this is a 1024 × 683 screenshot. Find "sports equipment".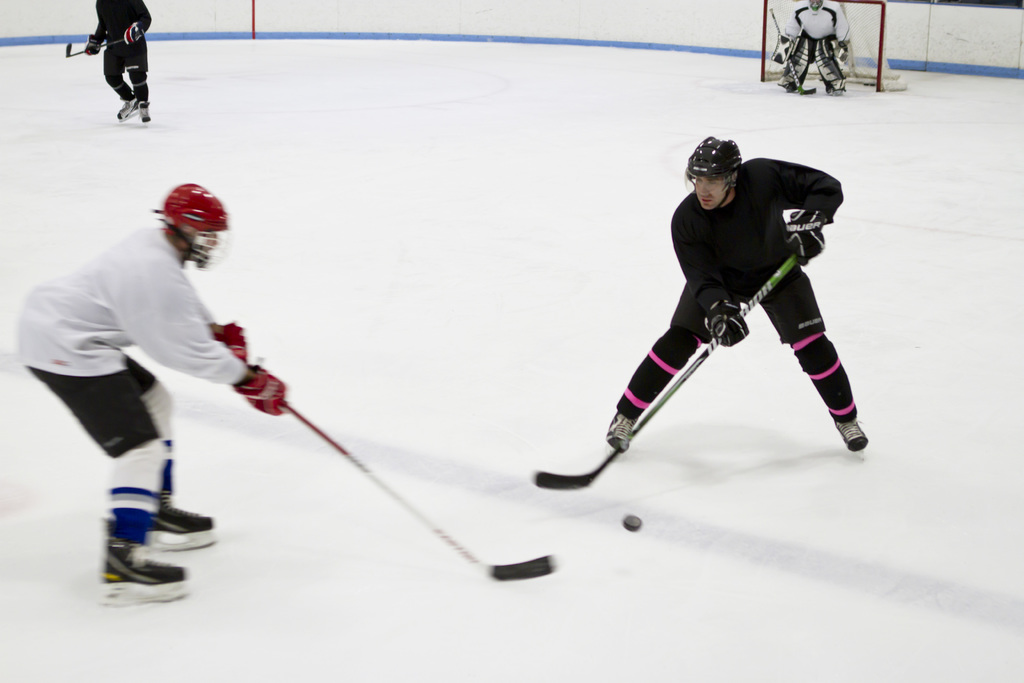
Bounding box: {"left": 604, "top": 327, "right": 707, "bottom": 461}.
